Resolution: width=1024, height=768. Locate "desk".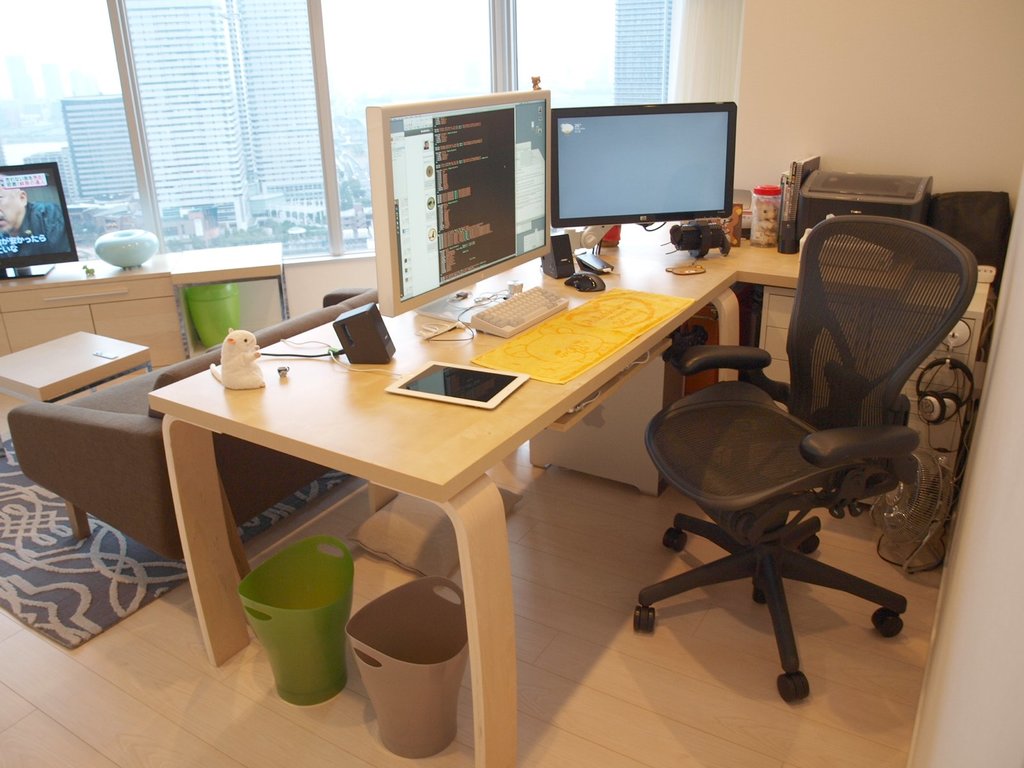
x1=150, y1=231, x2=793, y2=767.
